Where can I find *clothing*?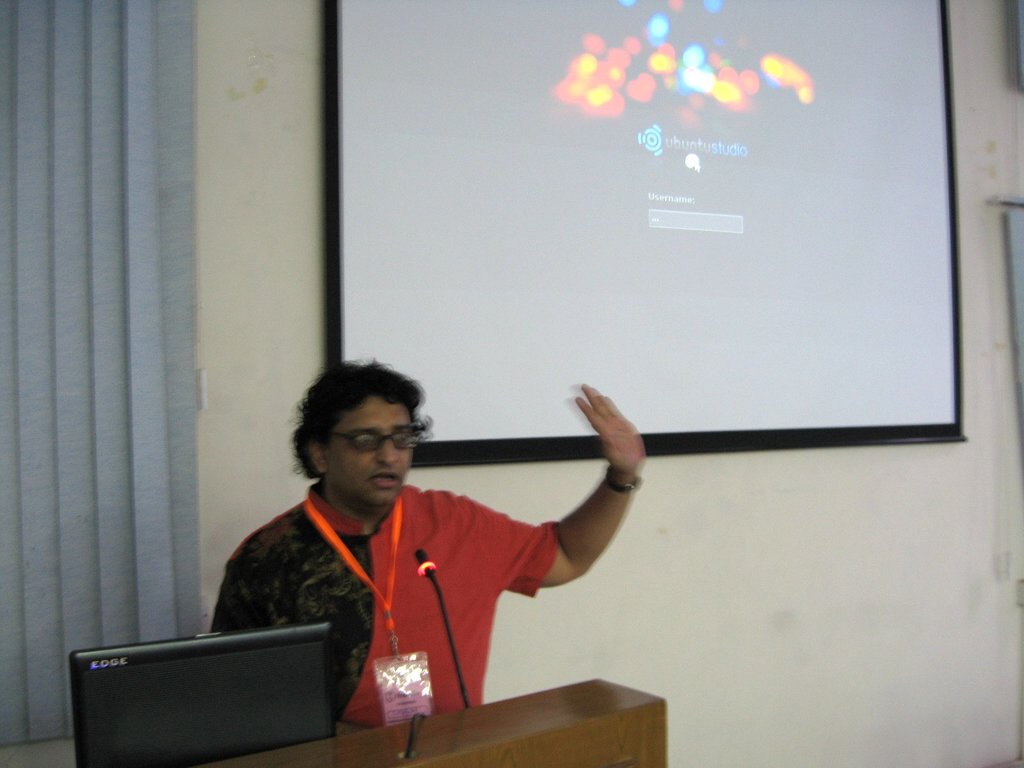
You can find it at bbox(205, 438, 622, 734).
